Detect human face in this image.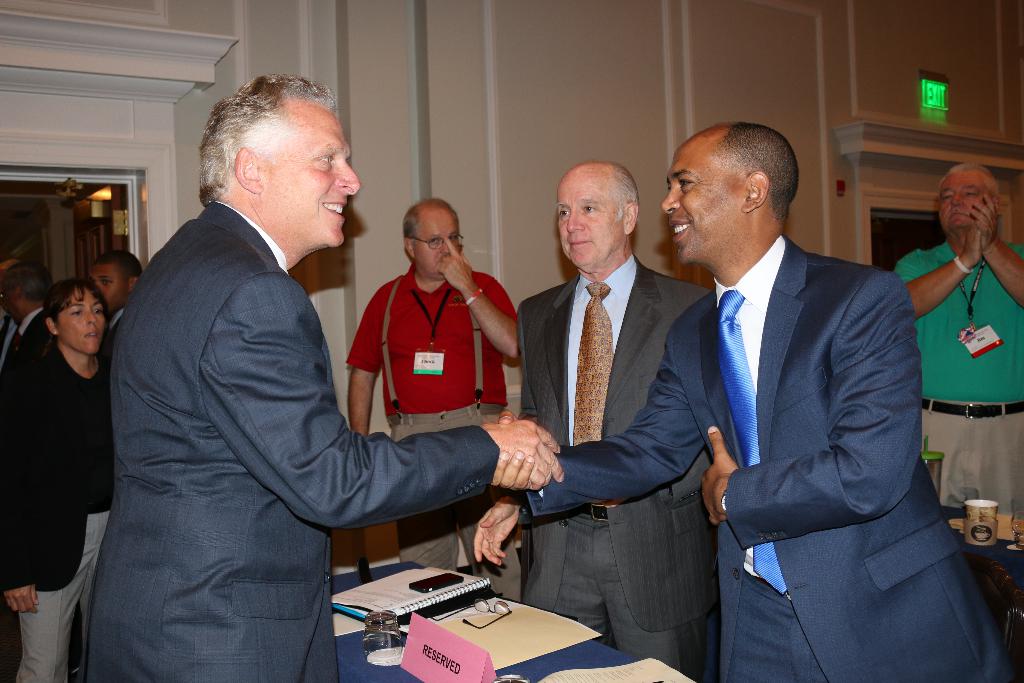
Detection: 557,172,618,265.
